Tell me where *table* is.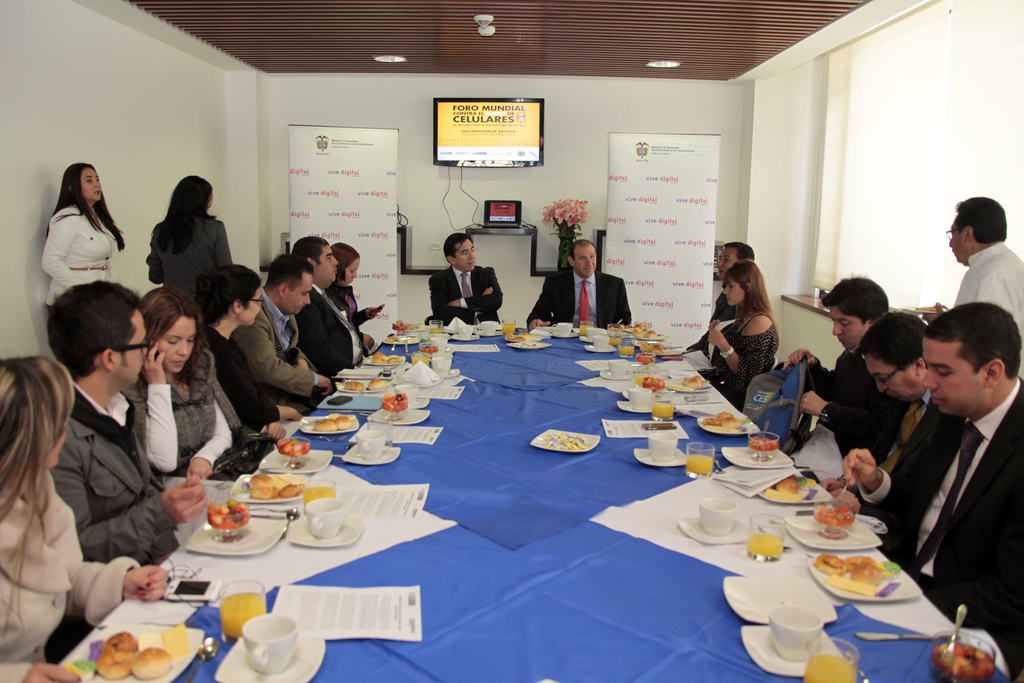
*table* is at region(85, 334, 925, 680).
